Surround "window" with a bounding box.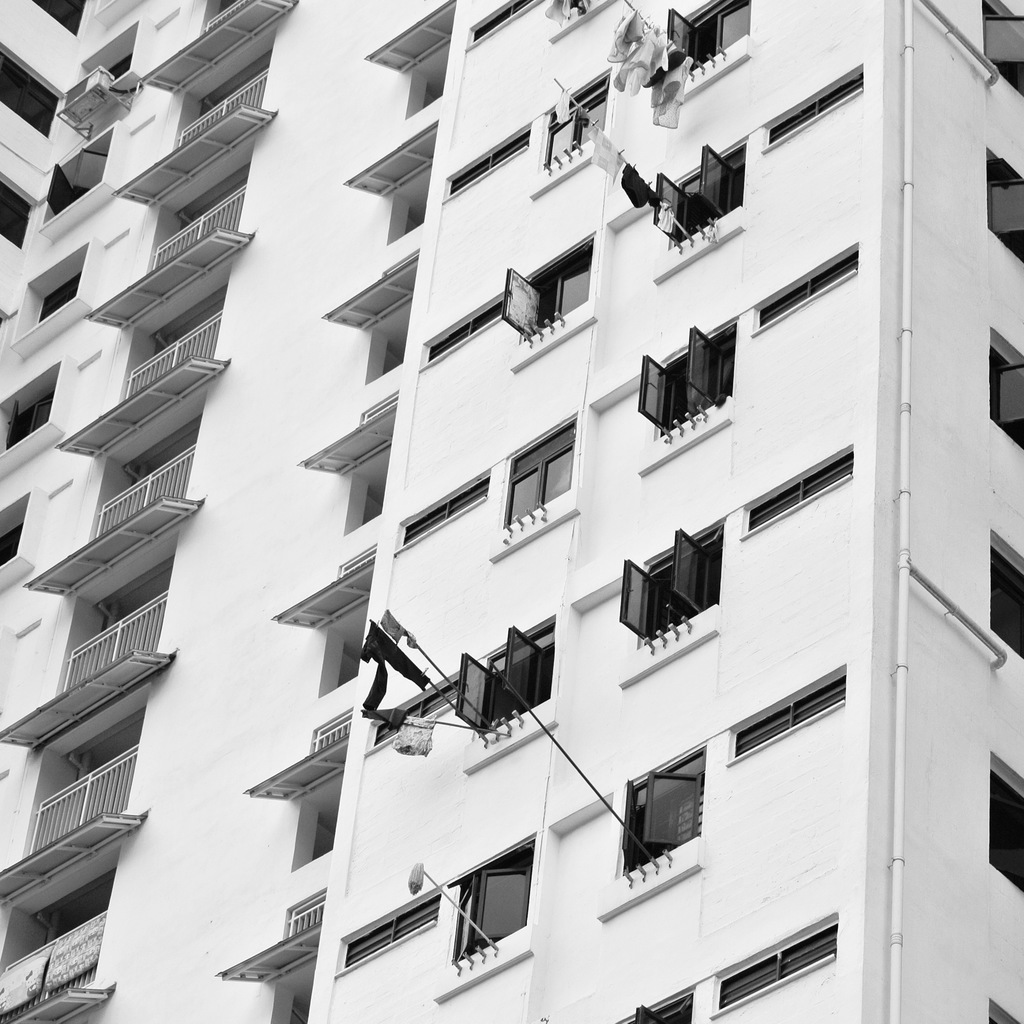
0/383/52/454.
